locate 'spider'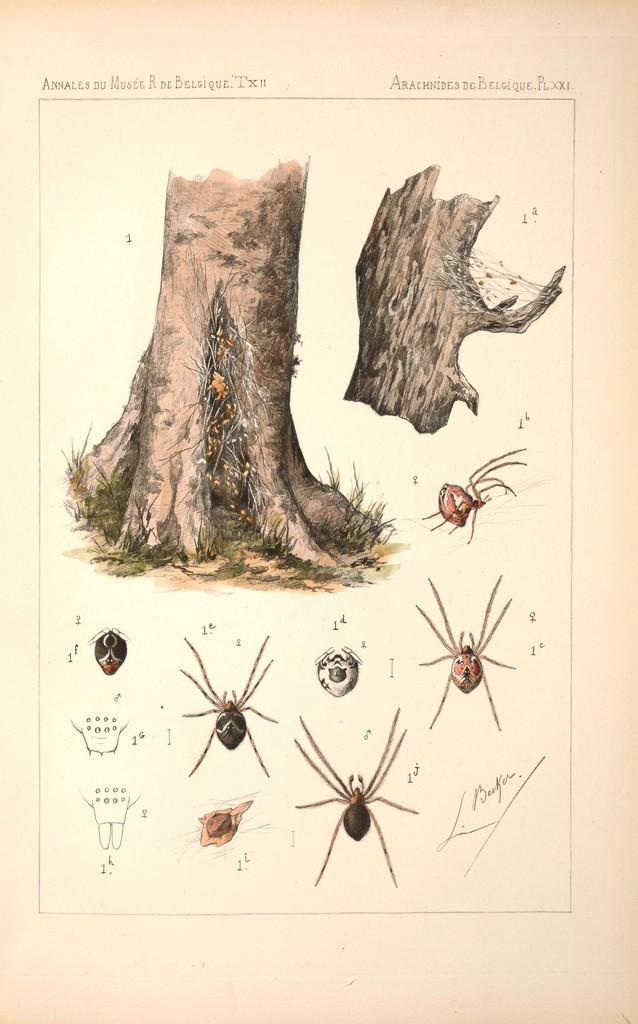
rect(296, 703, 421, 888)
